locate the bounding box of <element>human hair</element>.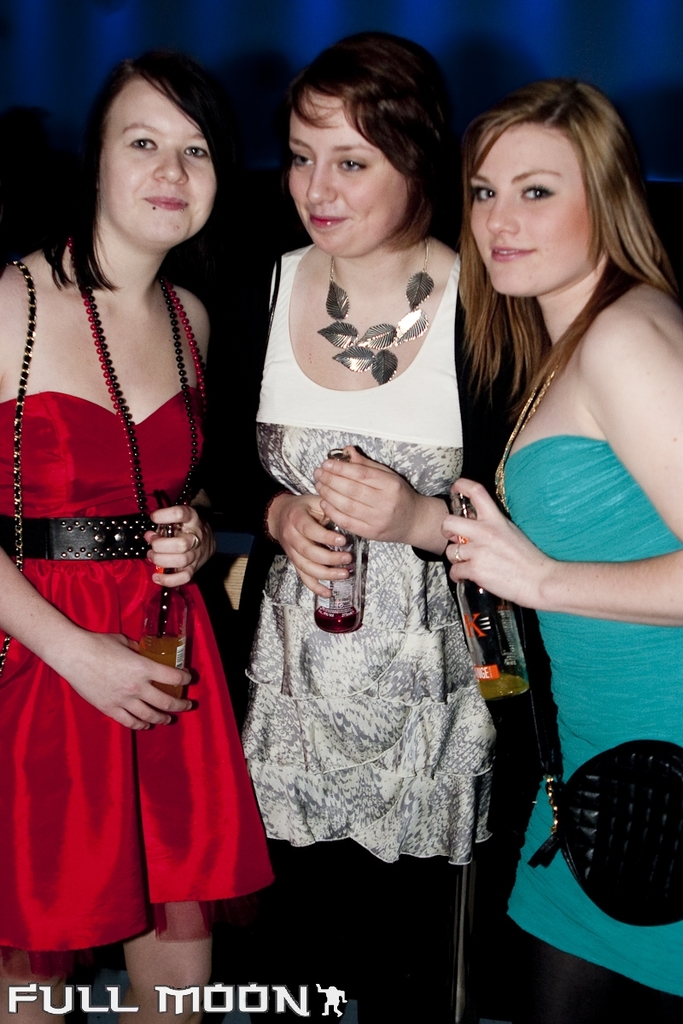
Bounding box: crop(254, 15, 484, 314).
